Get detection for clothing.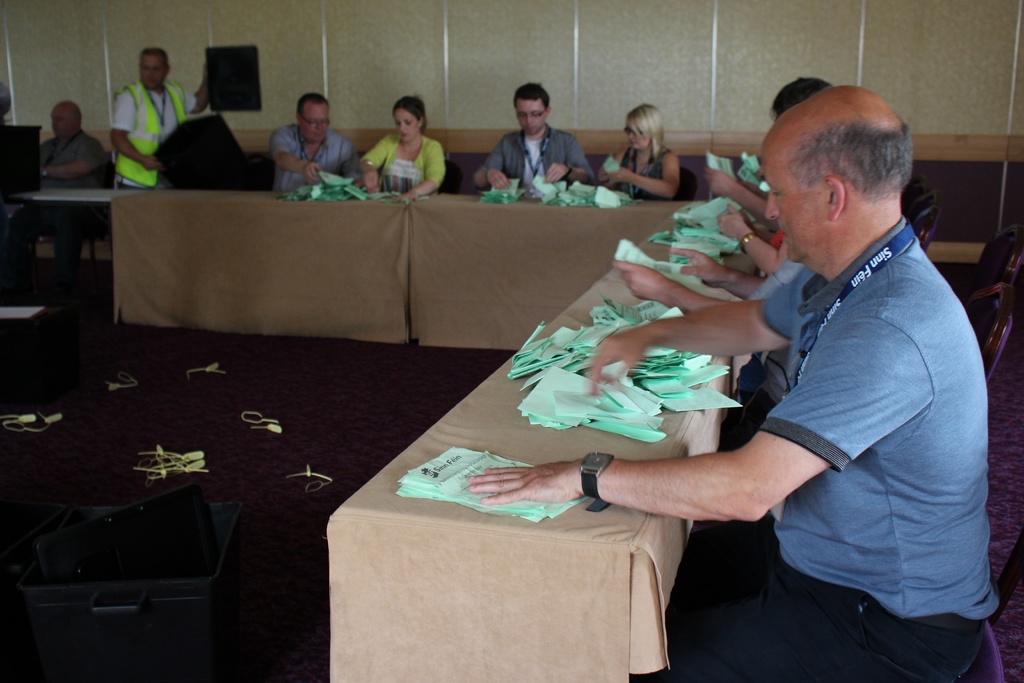
Detection: box=[15, 131, 115, 262].
